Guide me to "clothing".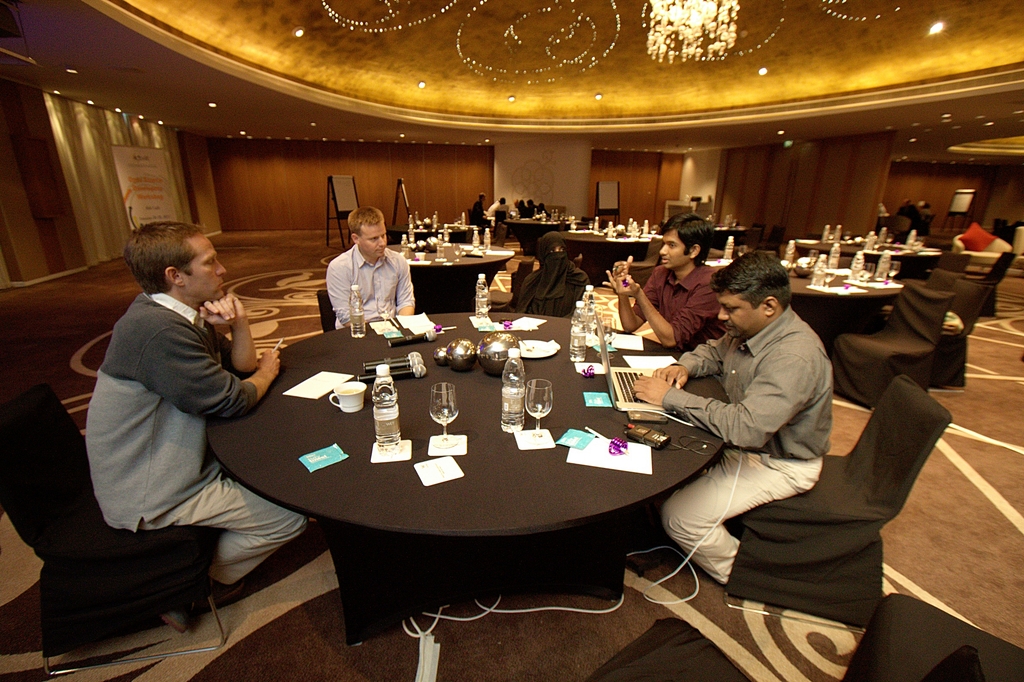
Guidance: (492,199,509,220).
